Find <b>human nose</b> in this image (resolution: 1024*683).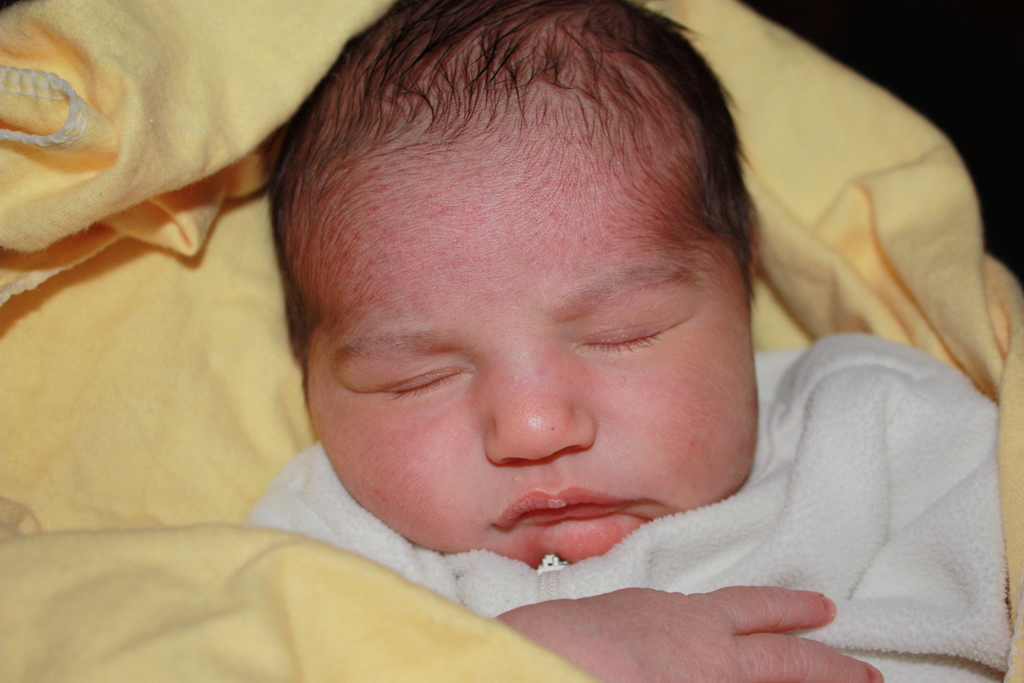
488:340:595:462.
